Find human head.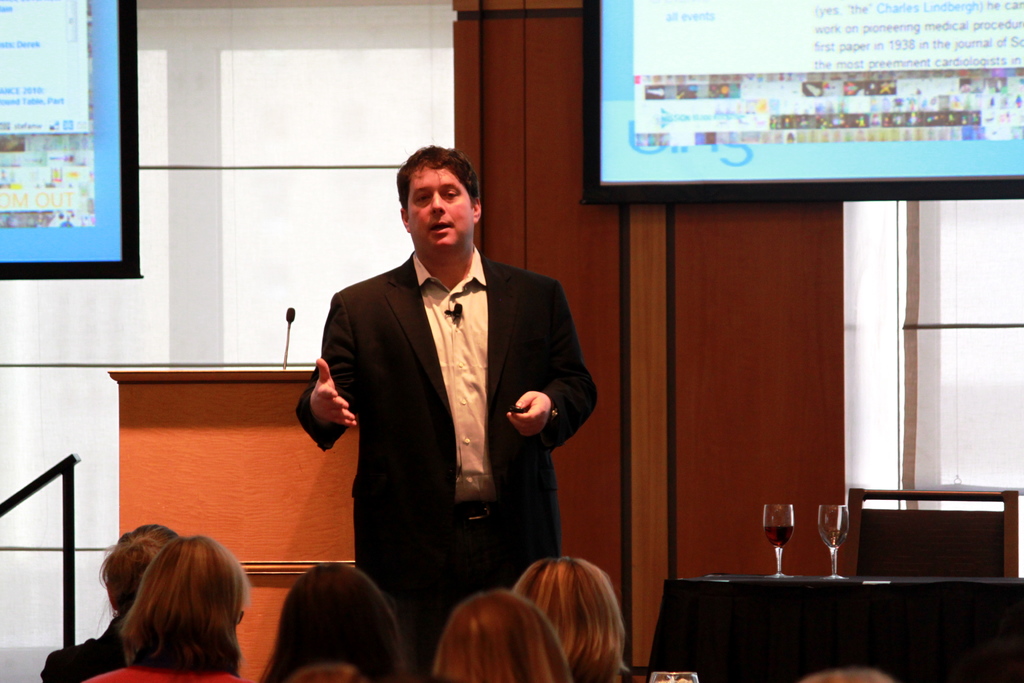
[275, 559, 397, 682].
